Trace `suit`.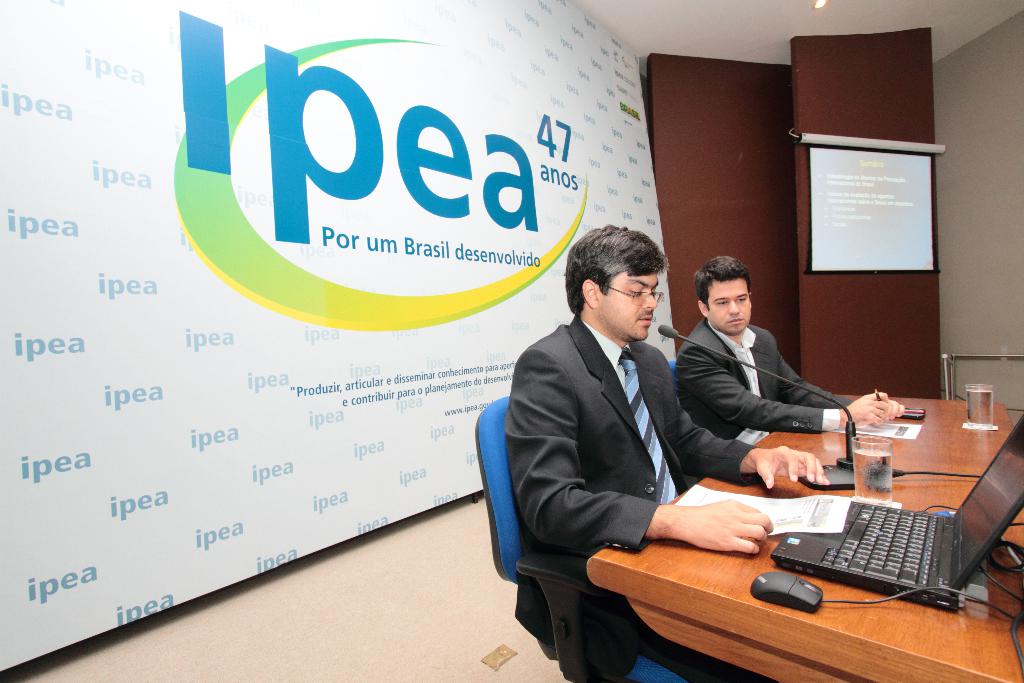
Traced to 676 321 855 440.
